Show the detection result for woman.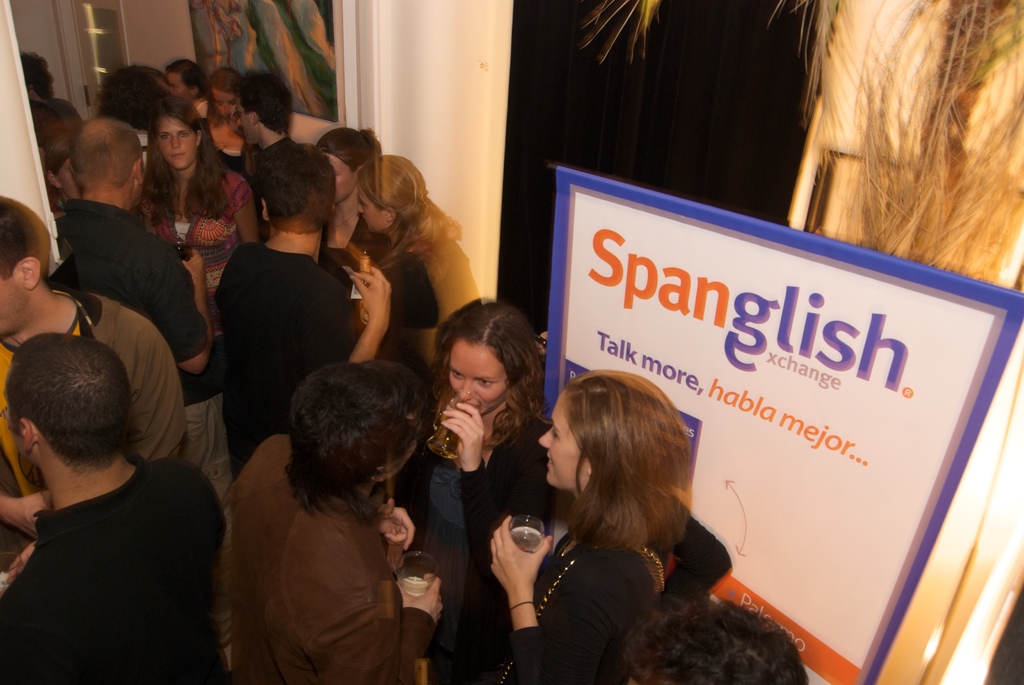
box=[500, 365, 739, 672].
